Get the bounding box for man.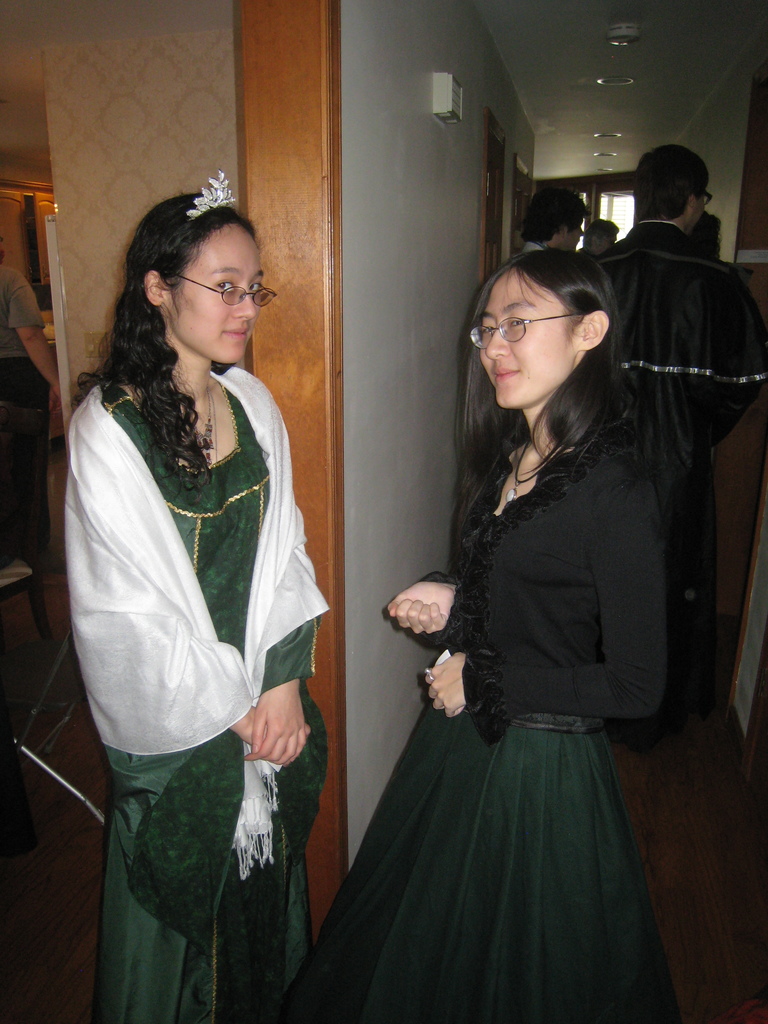
{"left": 577, "top": 220, "right": 617, "bottom": 252}.
